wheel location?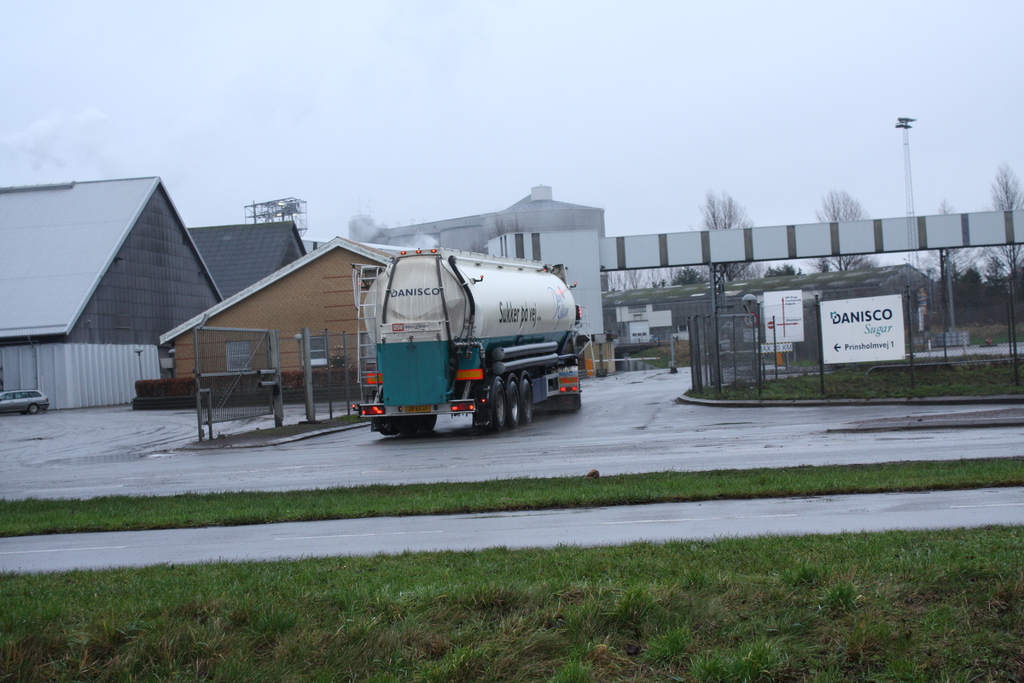
{"x1": 505, "y1": 383, "x2": 523, "y2": 427}
